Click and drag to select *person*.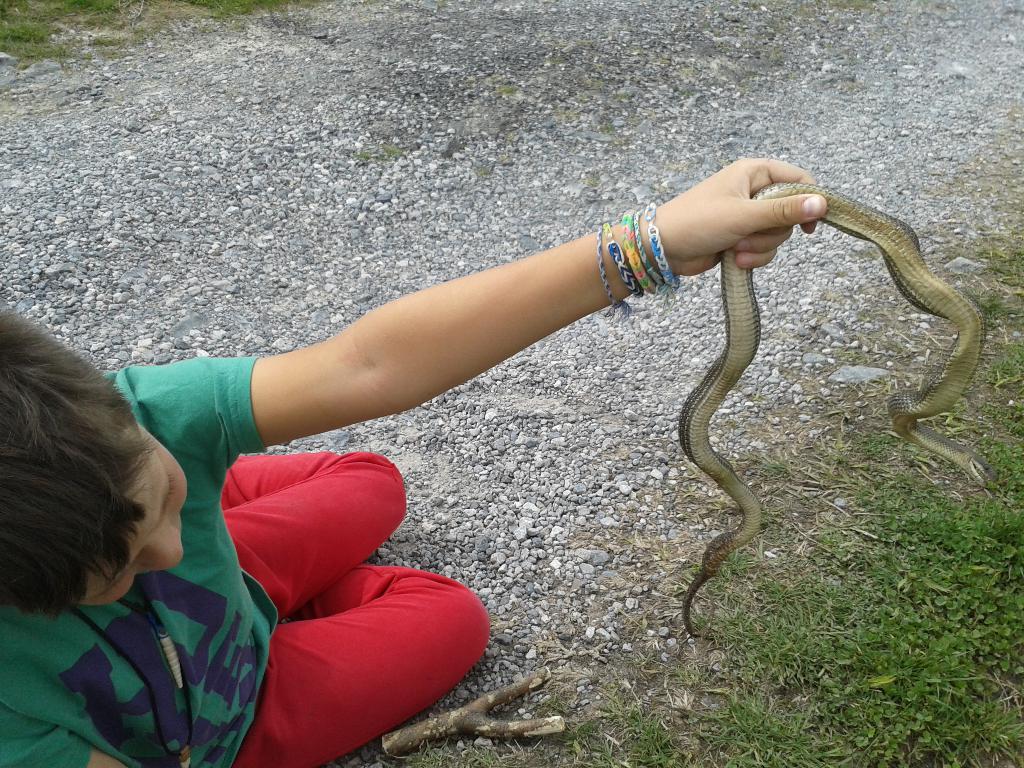
Selection: [x1=0, y1=157, x2=827, y2=767].
